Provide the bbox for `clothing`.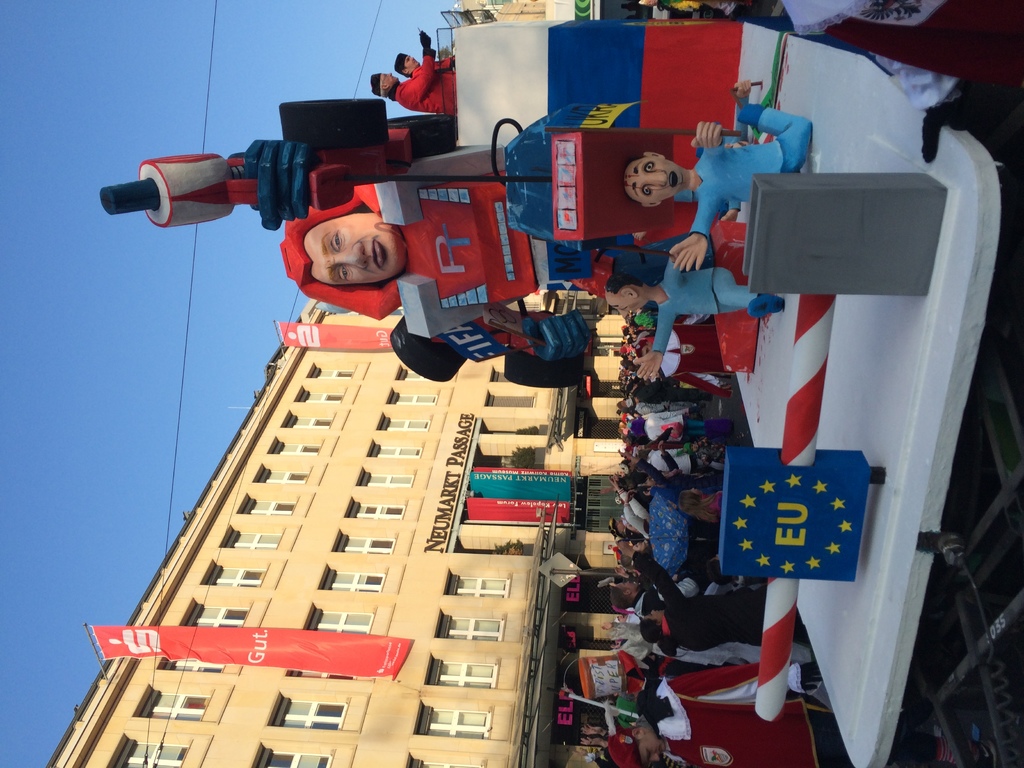
(691,100,812,228).
